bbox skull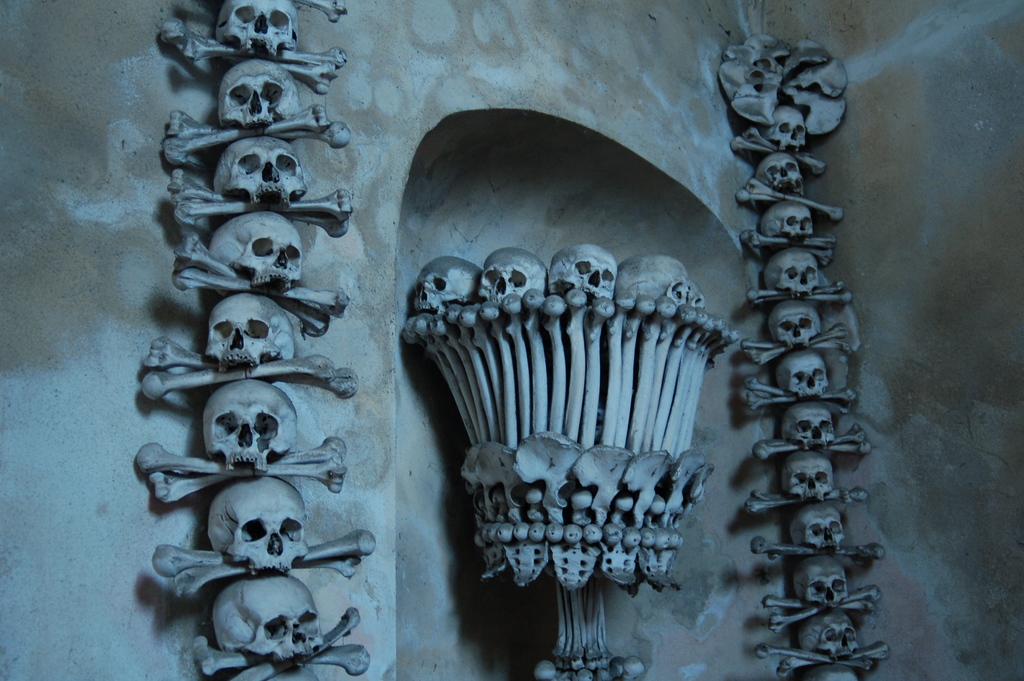
220 61 307 125
